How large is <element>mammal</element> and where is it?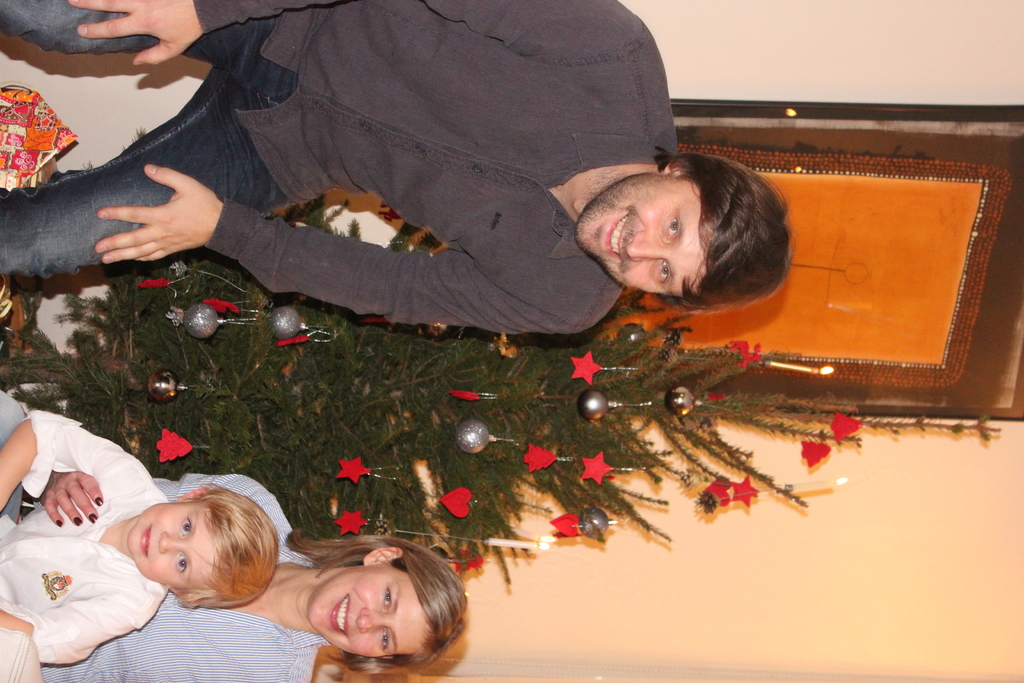
Bounding box: (x1=0, y1=408, x2=278, y2=667).
